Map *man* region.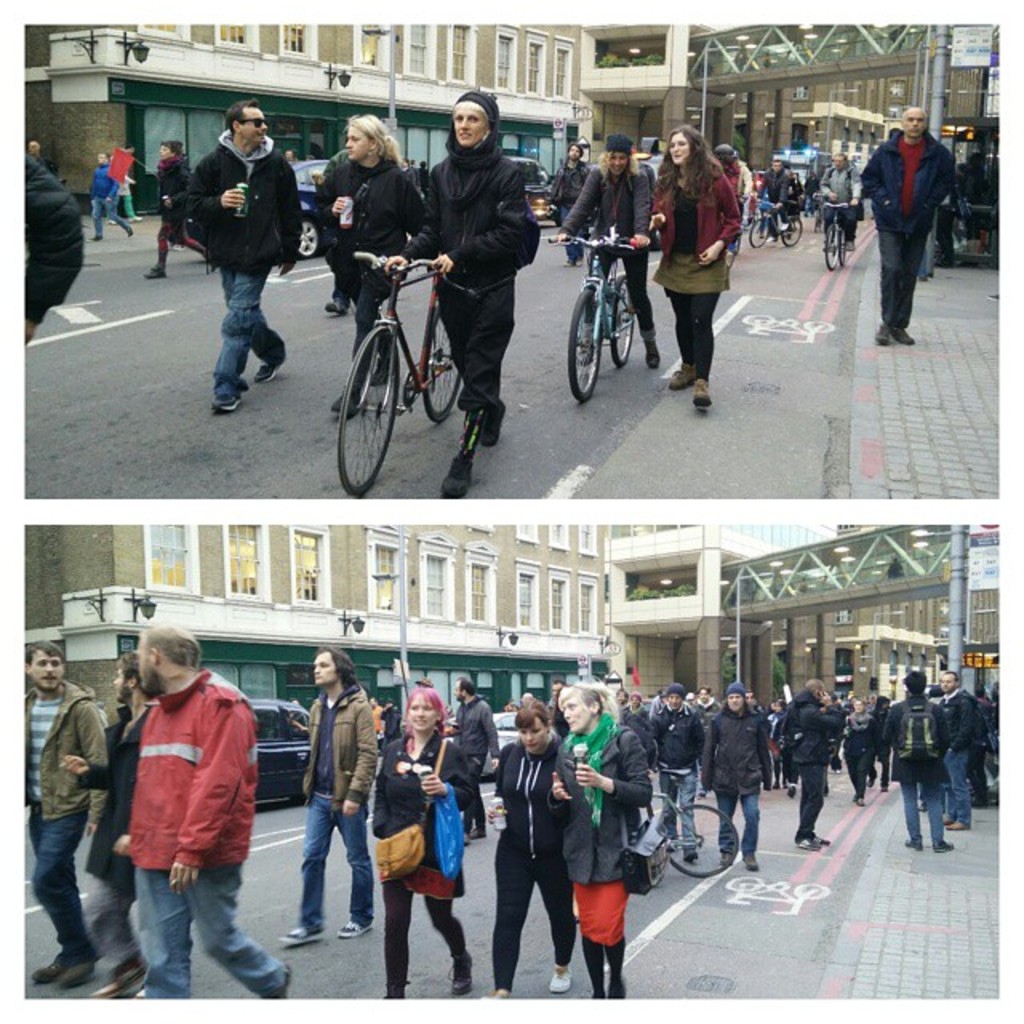
Mapped to [554,147,589,251].
